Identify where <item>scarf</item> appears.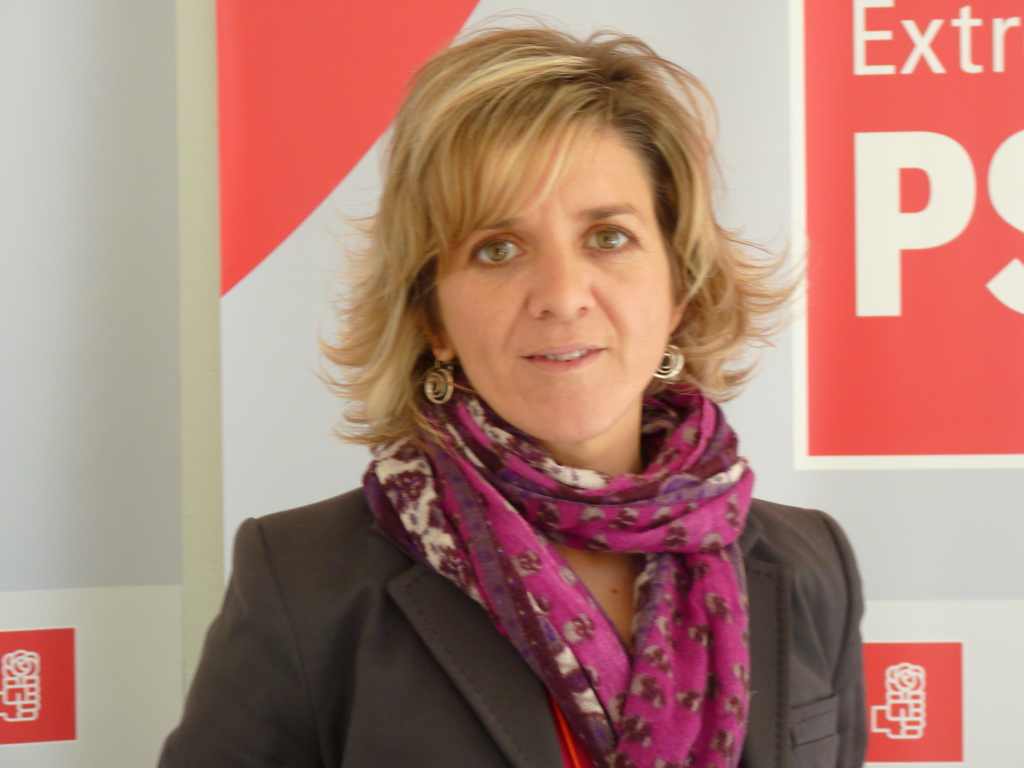
Appears at locate(358, 363, 755, 767).
